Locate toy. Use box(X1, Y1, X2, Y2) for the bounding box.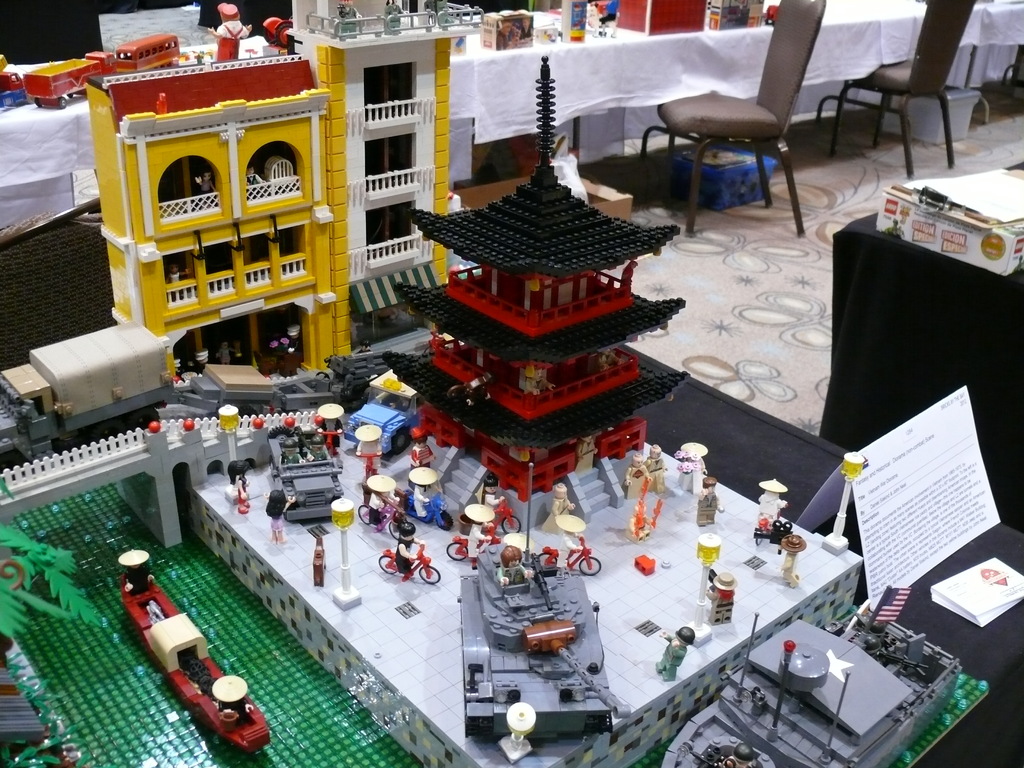
box(166, 263, 191, 284).
